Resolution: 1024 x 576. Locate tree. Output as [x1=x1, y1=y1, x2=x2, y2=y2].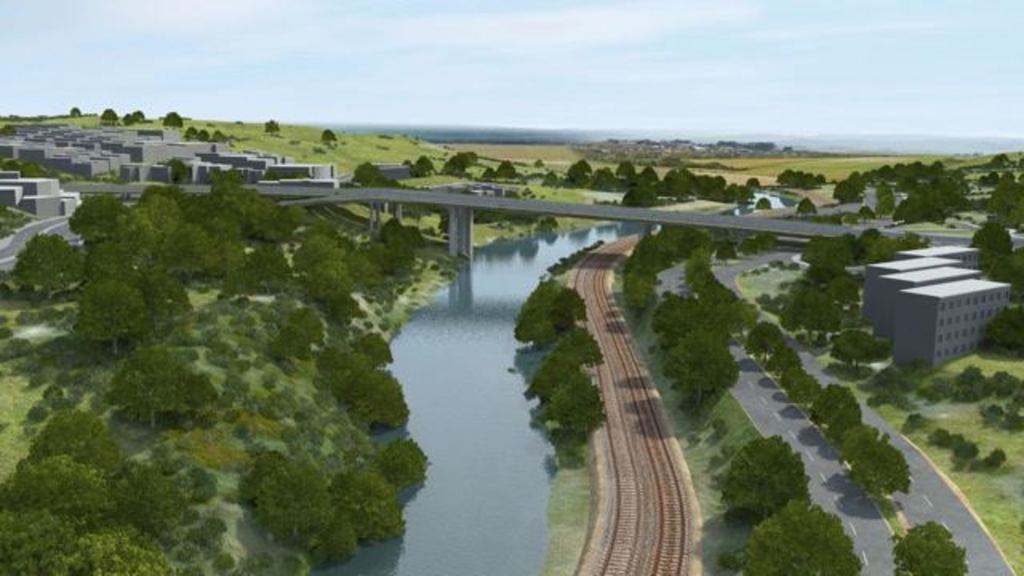
[x1=194, y1=125, x2=210, y2=142].
